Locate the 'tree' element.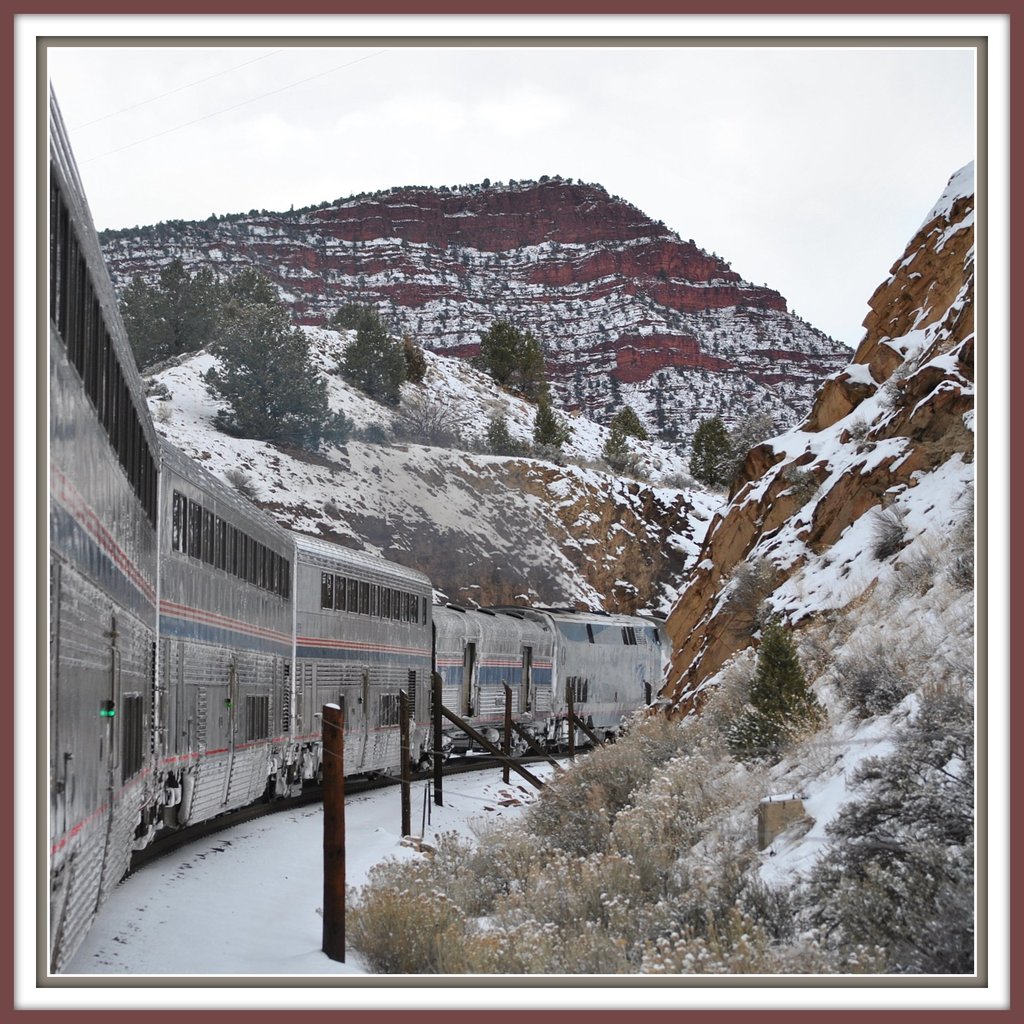
Element bbox: Rect(714, 410, 793, 480).
